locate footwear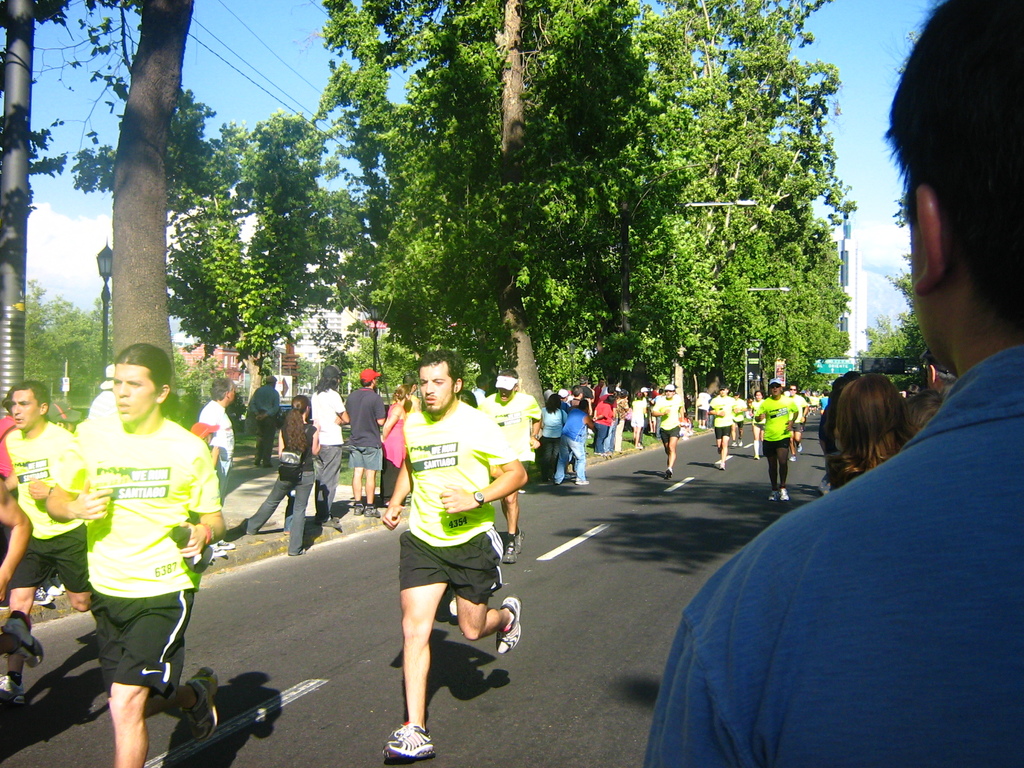
<region>321, 521, 340, 526</region>
